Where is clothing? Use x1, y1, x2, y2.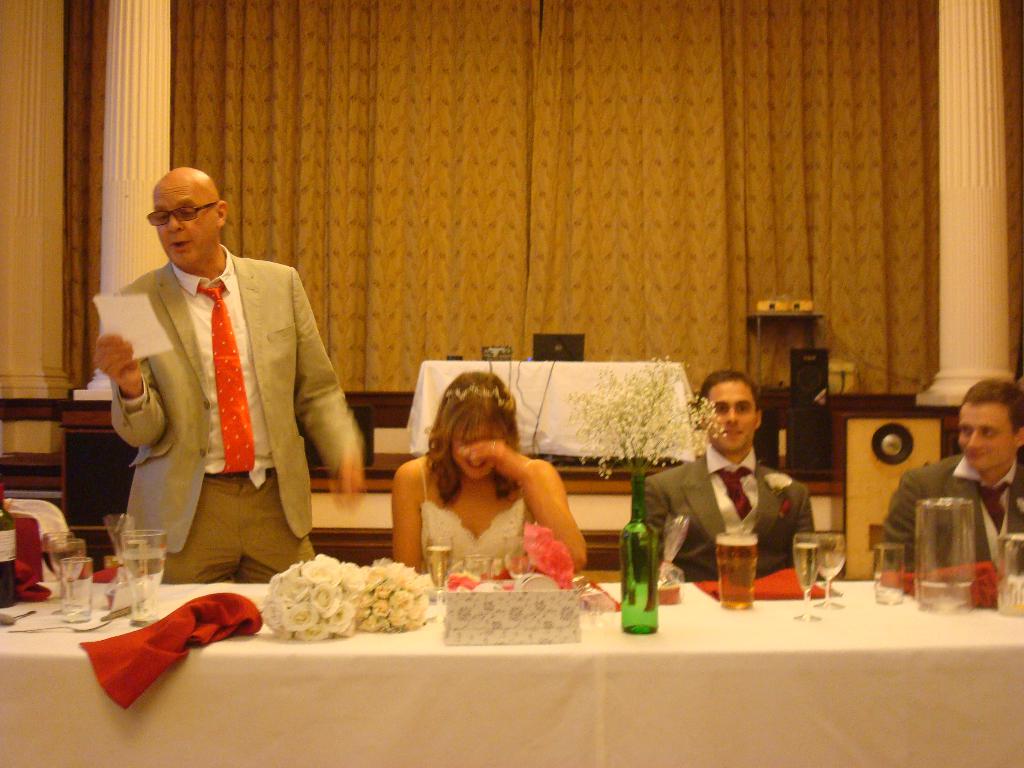
642, 444, 812, 582.
